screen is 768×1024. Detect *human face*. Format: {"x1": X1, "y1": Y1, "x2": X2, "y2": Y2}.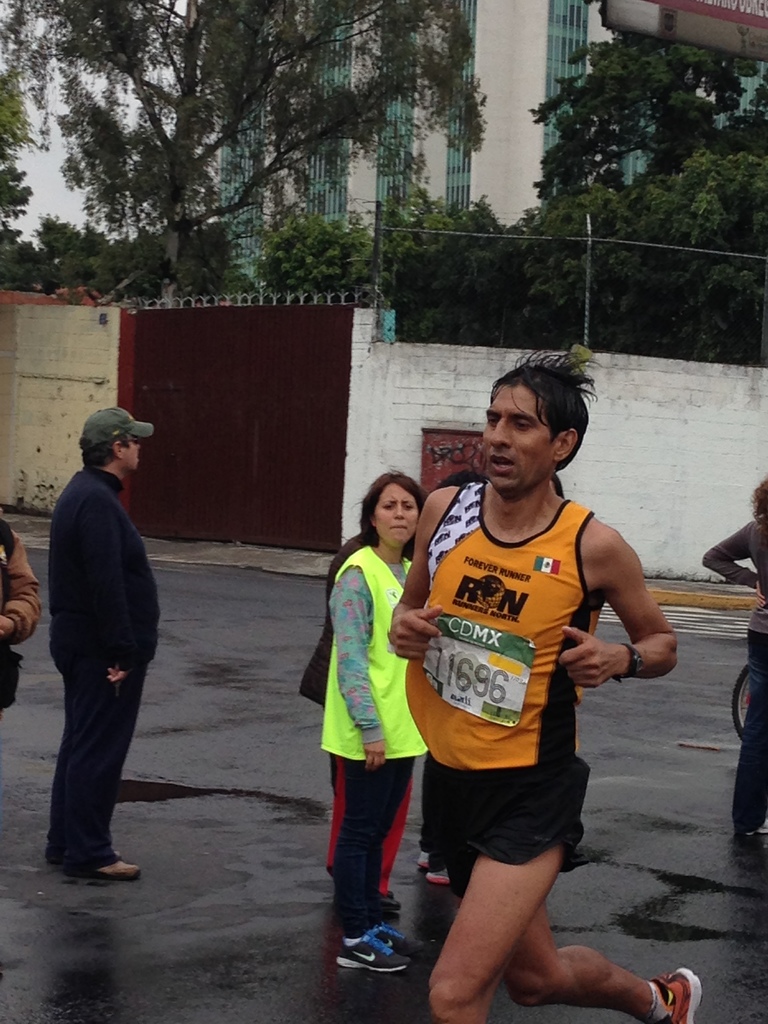
{"x1": 373, "y1": 483, "x2": 419, "y2": 538}.
